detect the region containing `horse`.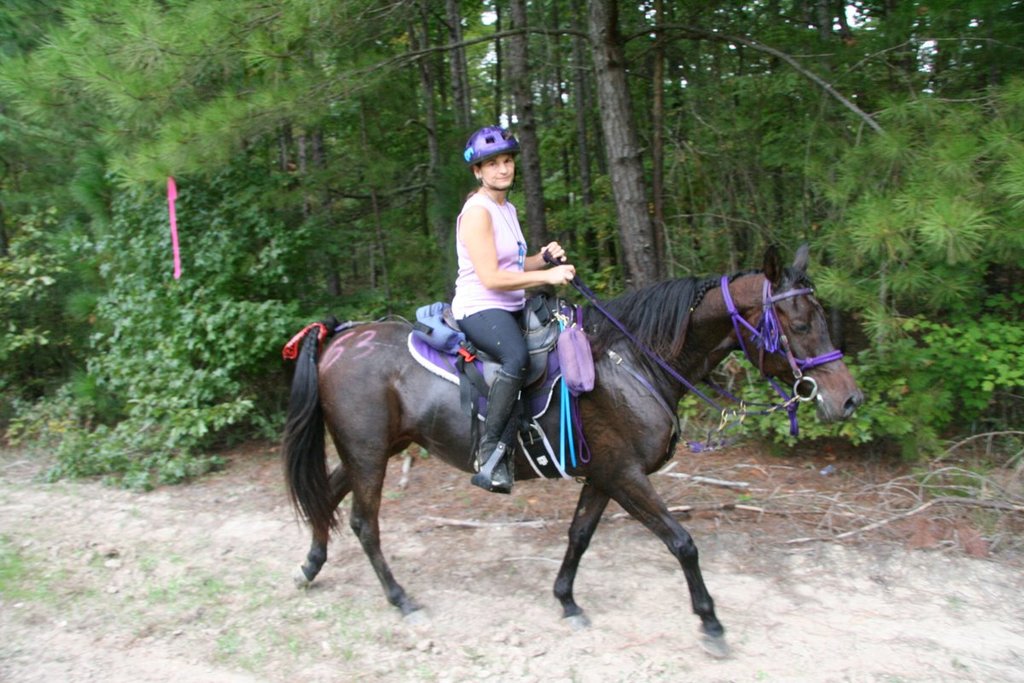
bbox=(279, 241, 864, 659).
